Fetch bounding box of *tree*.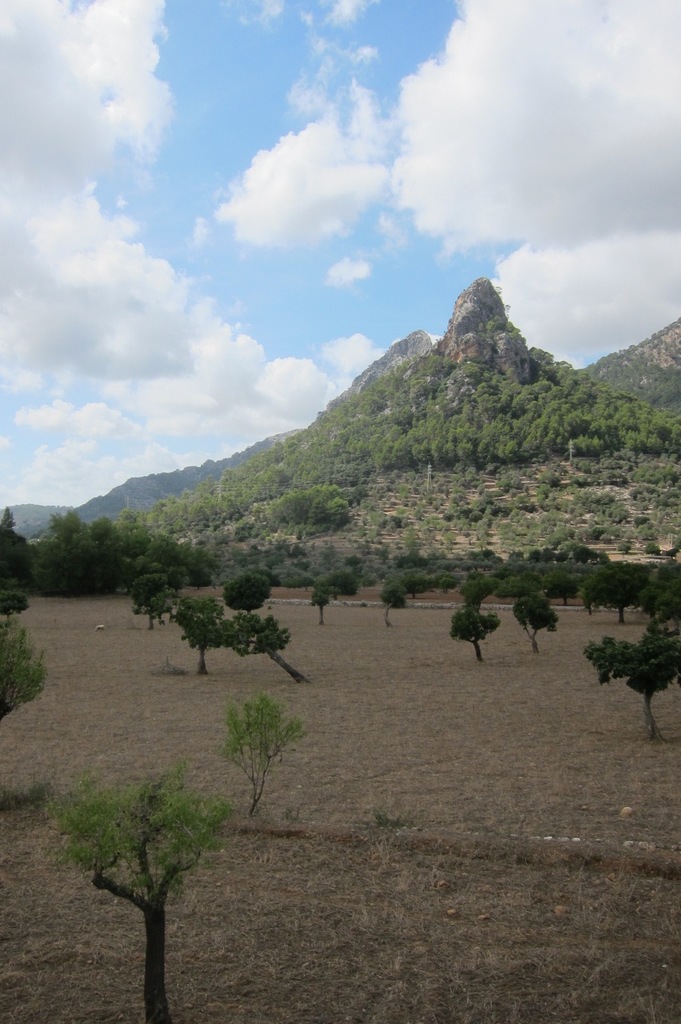
Bbox: (x1=321, y1=567, x2=357, y2=602).
